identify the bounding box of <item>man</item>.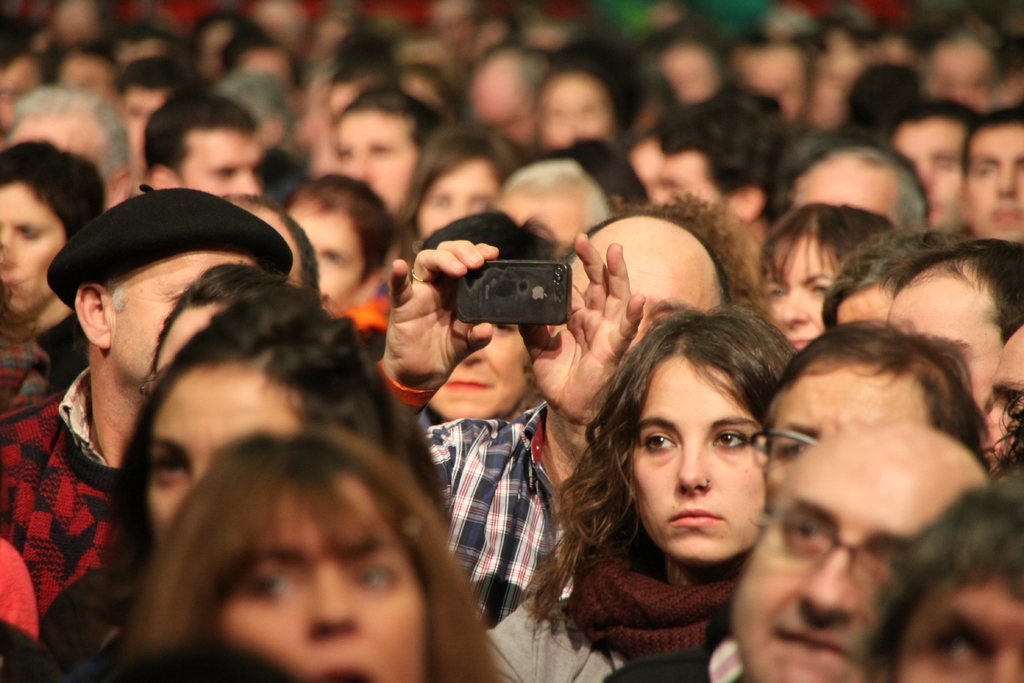
pyautogui.locateOnScreen(116, 60, 181, 172).
